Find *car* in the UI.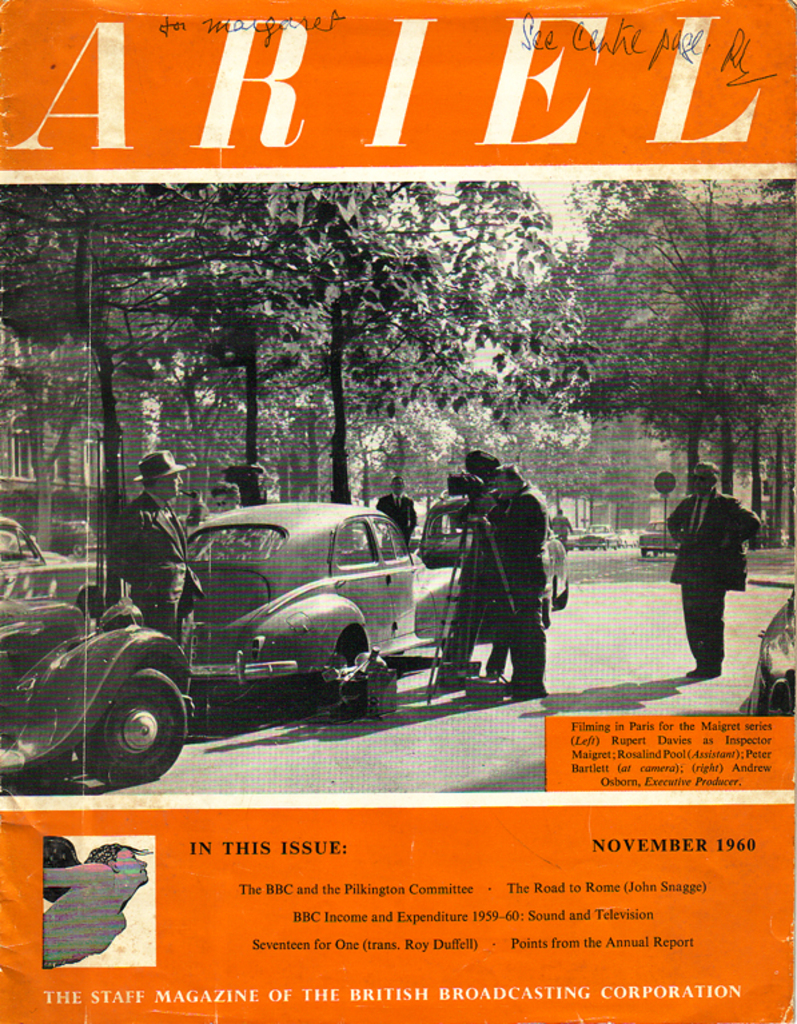
UI element at select_region(179, 501, 470, 713).
